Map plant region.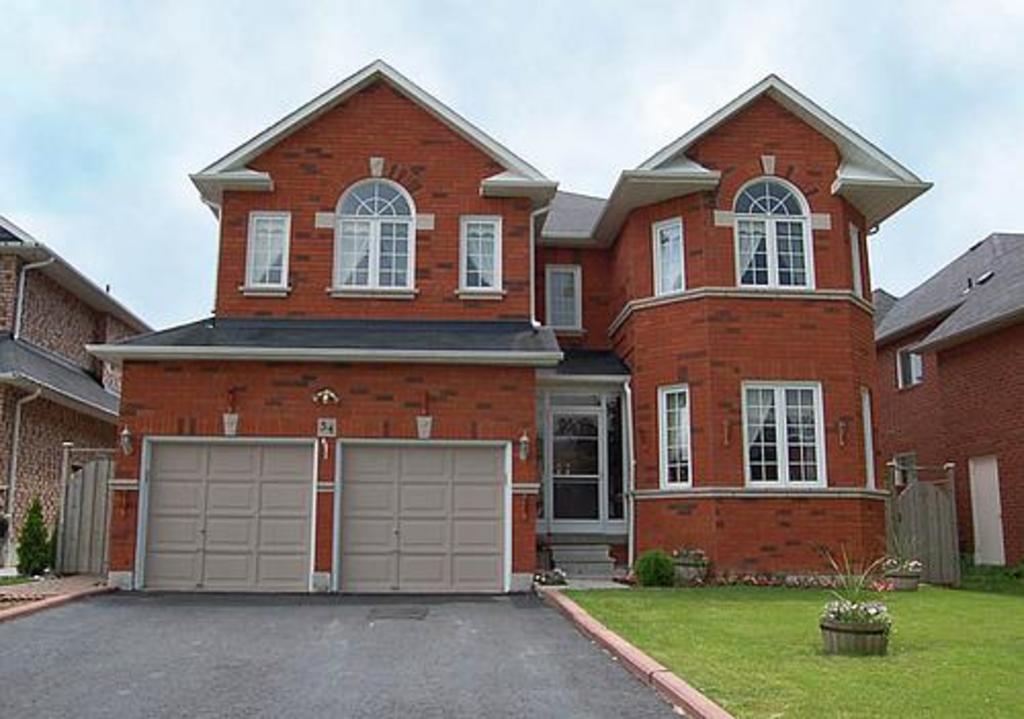
Mapped to (670, 543, 705, 563).
